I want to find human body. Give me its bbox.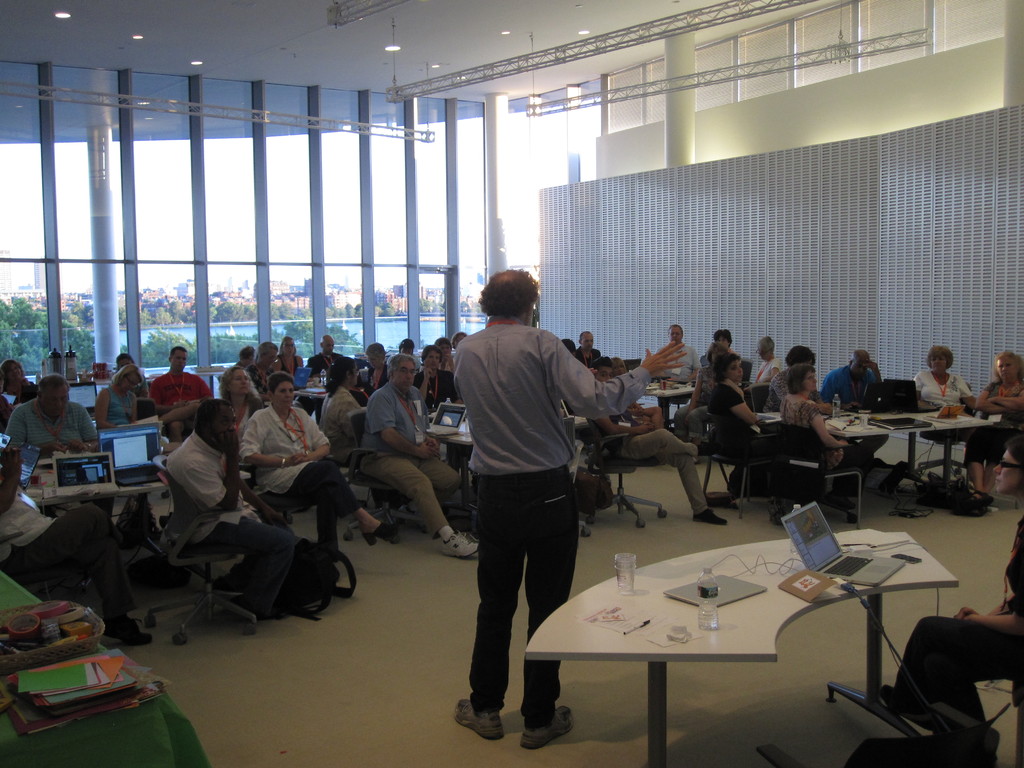
[575, 333, 600, 368].
